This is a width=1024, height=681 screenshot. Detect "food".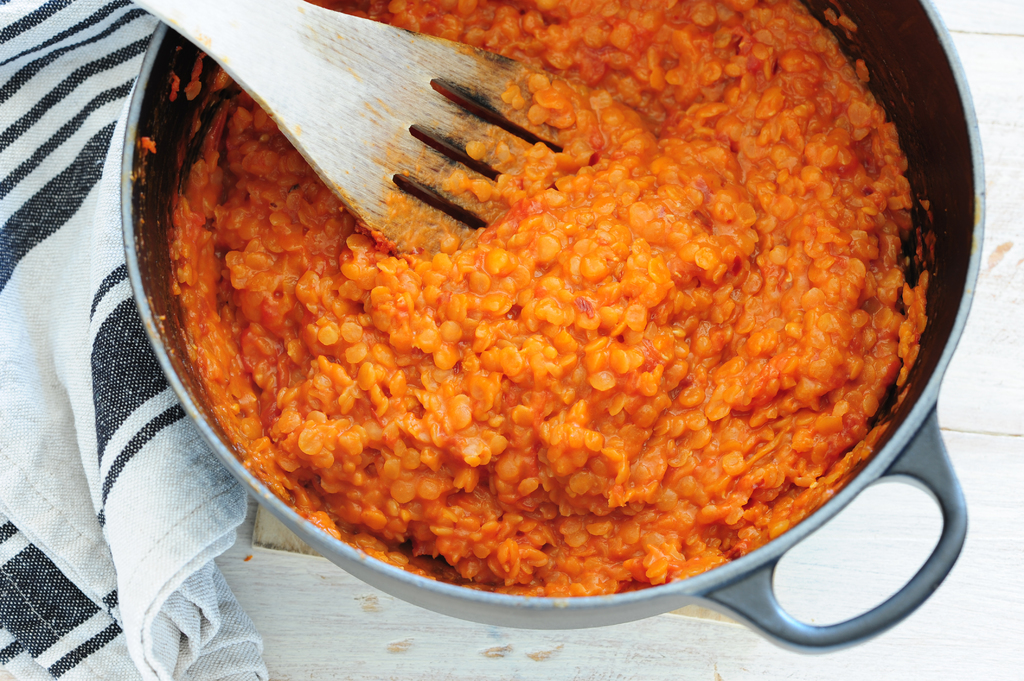
{"x1": 136, "y1": 135, "x2": 152, "y2": 152}.
